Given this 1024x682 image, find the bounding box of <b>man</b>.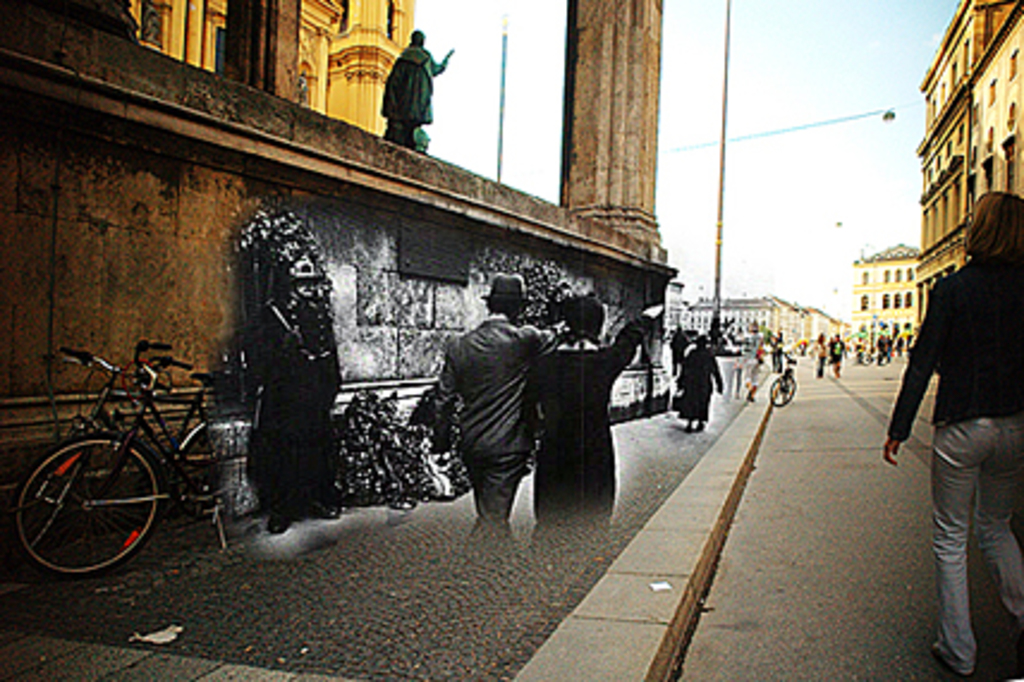
crop(426, 290, 577, 560).
